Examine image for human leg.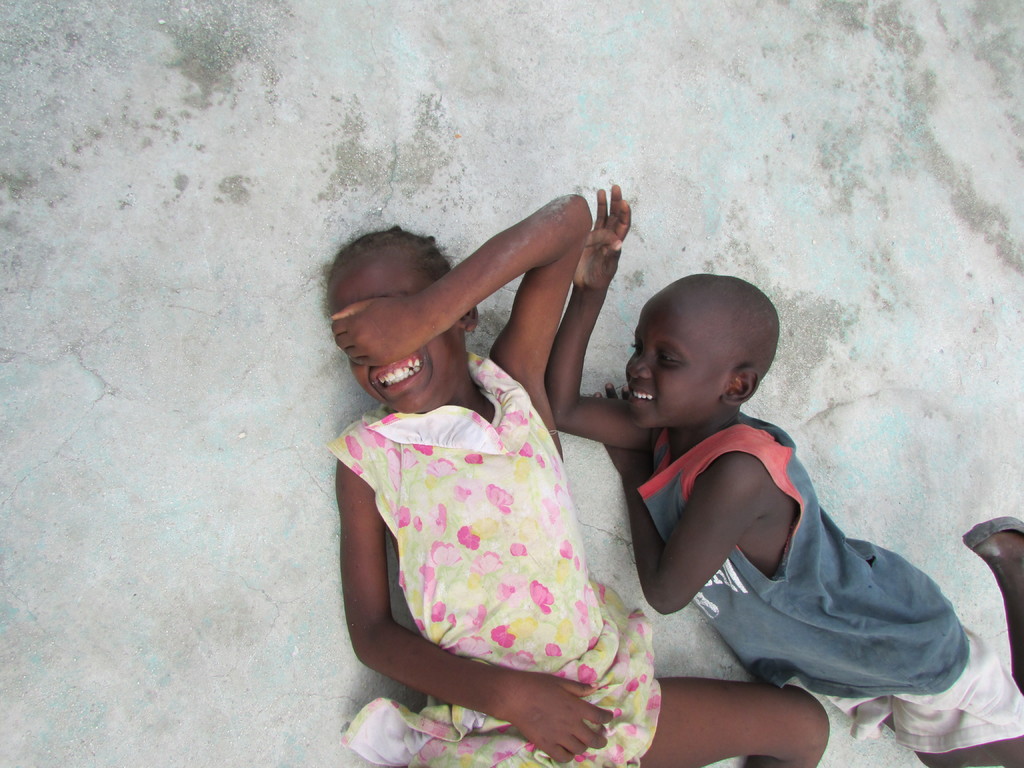
Examination result: left=636, top=678, right=831, bottom=767.
